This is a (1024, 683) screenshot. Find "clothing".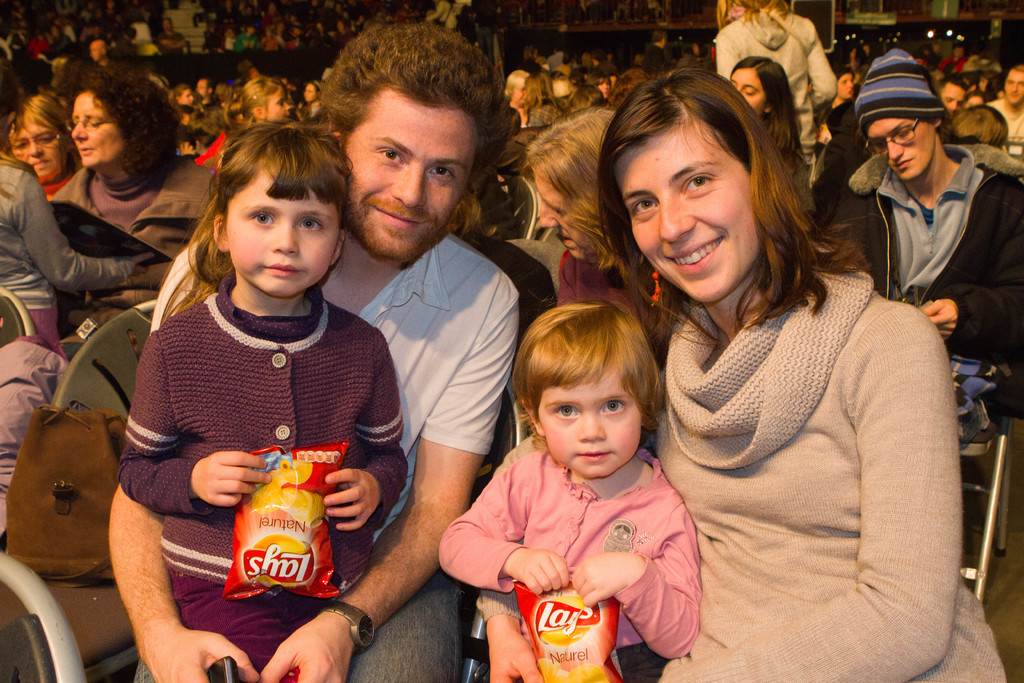
Bounding box: (562, 238, 657, 324).
